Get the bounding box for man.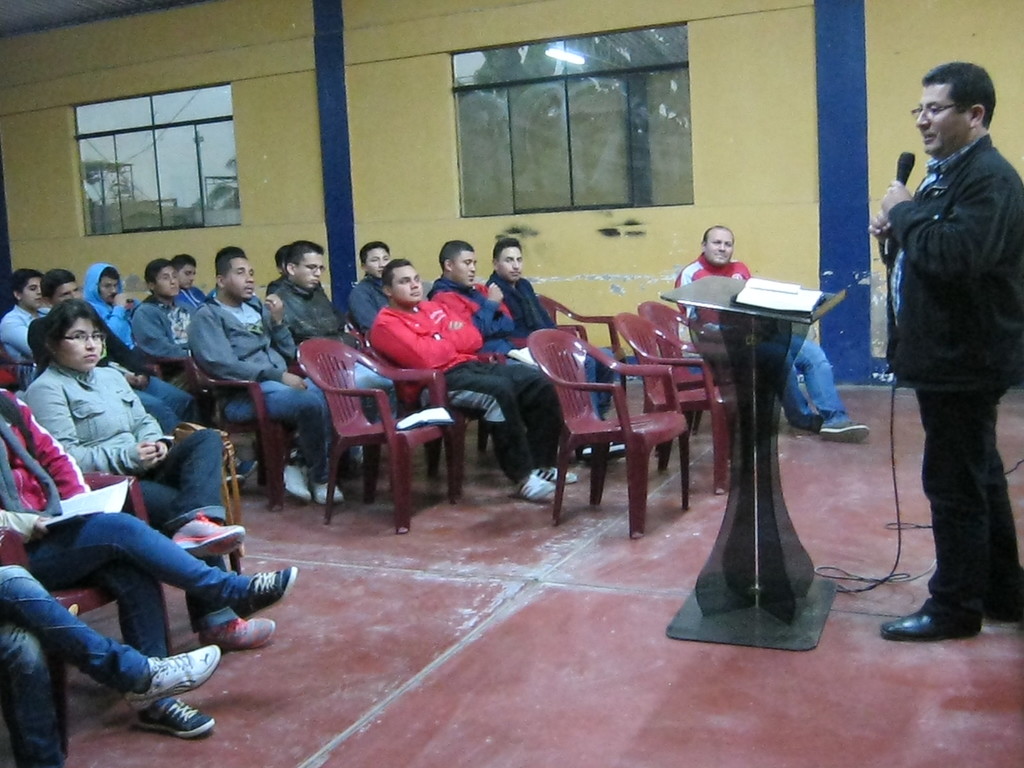
bbox(271, 239, 405, 479).
